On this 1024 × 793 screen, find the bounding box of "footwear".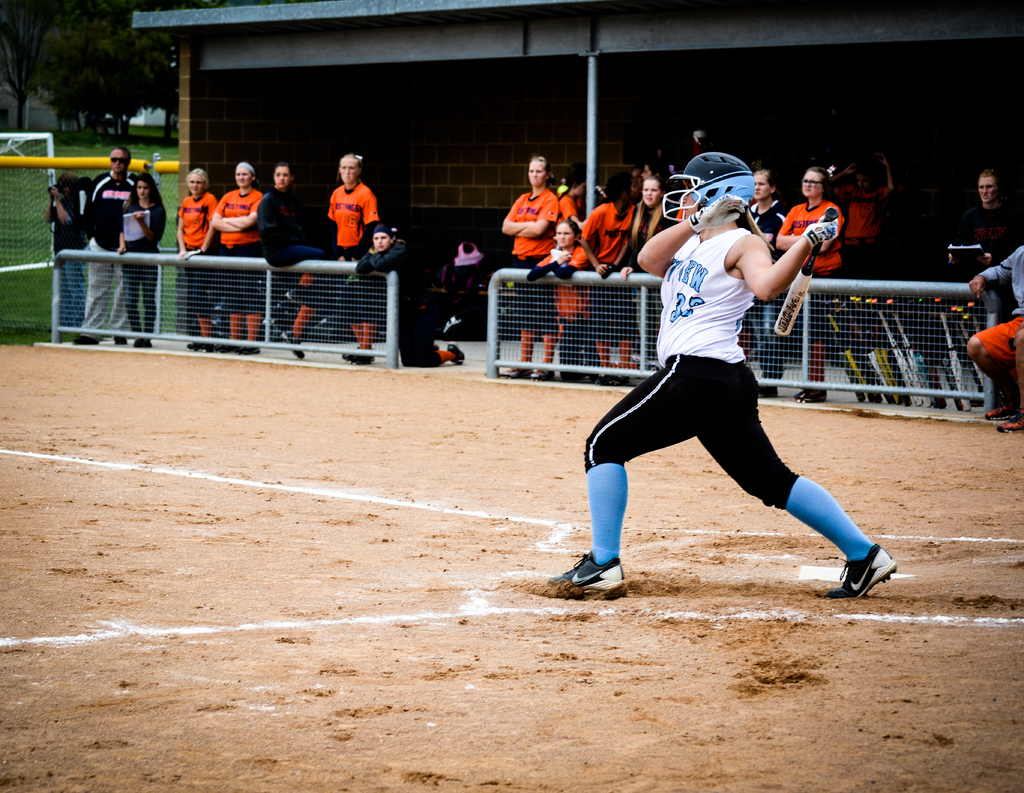
Bounding box: (528, 364, 555, 382).
